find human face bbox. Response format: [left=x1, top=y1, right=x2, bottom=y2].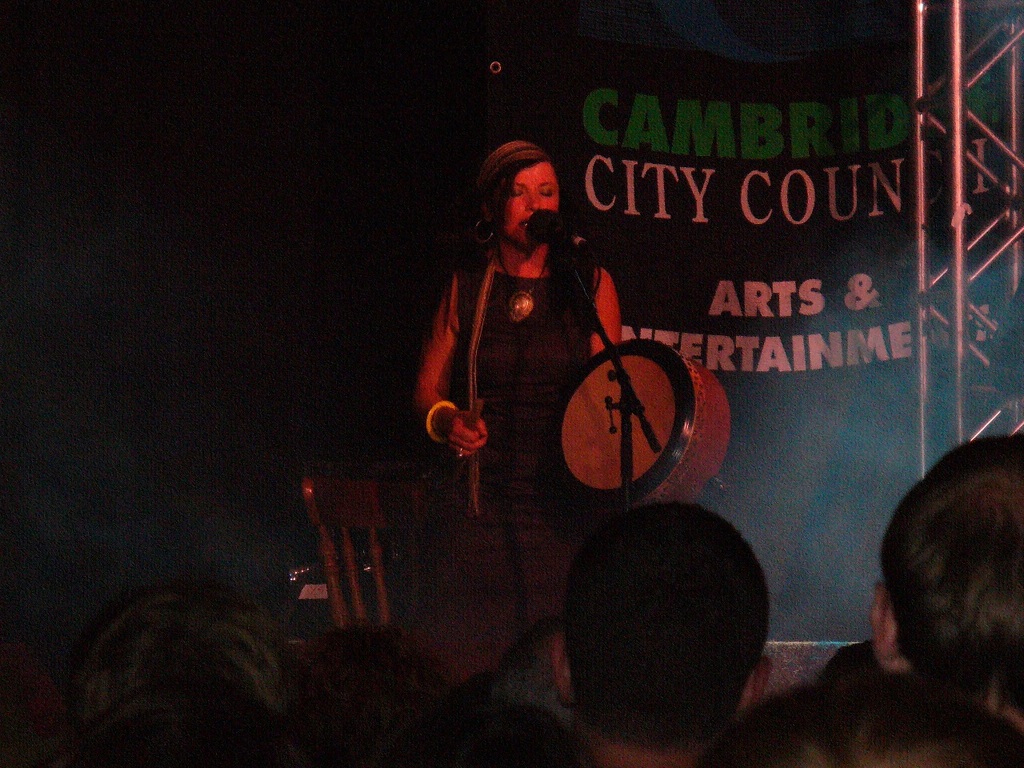
[left=503, top=165, right=559, bottom=247].
